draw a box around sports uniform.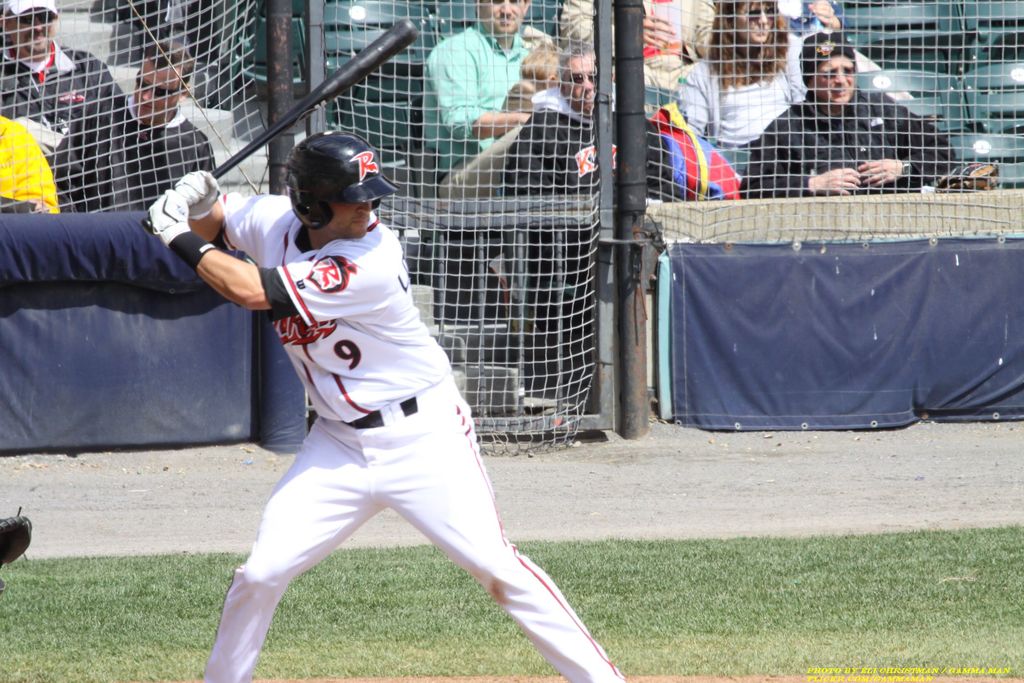
736:81:961:194.
